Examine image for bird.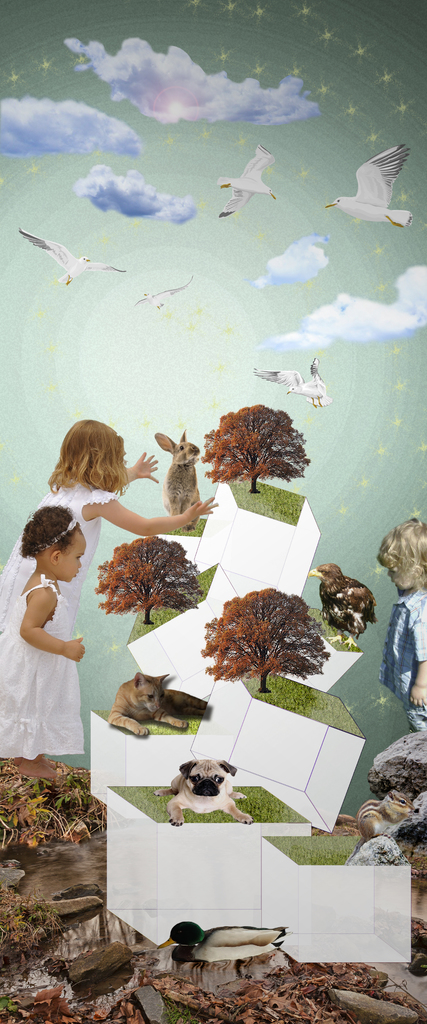
Examination result: crop(9, 220, 113, 288).
